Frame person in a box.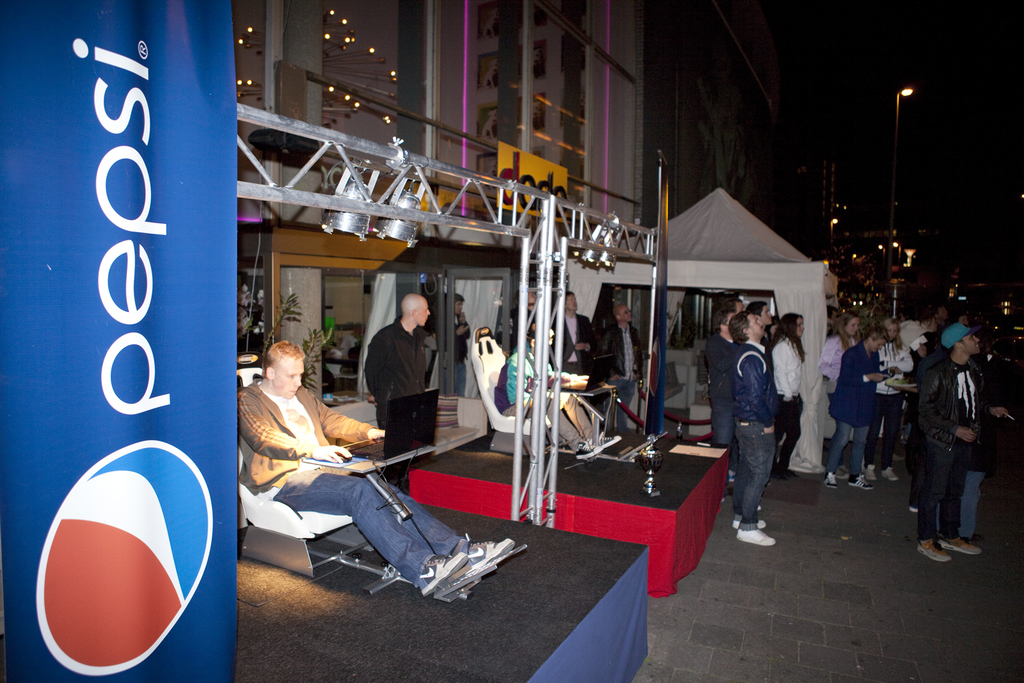
x1=862 y1=318 x2=915 y2=478.
